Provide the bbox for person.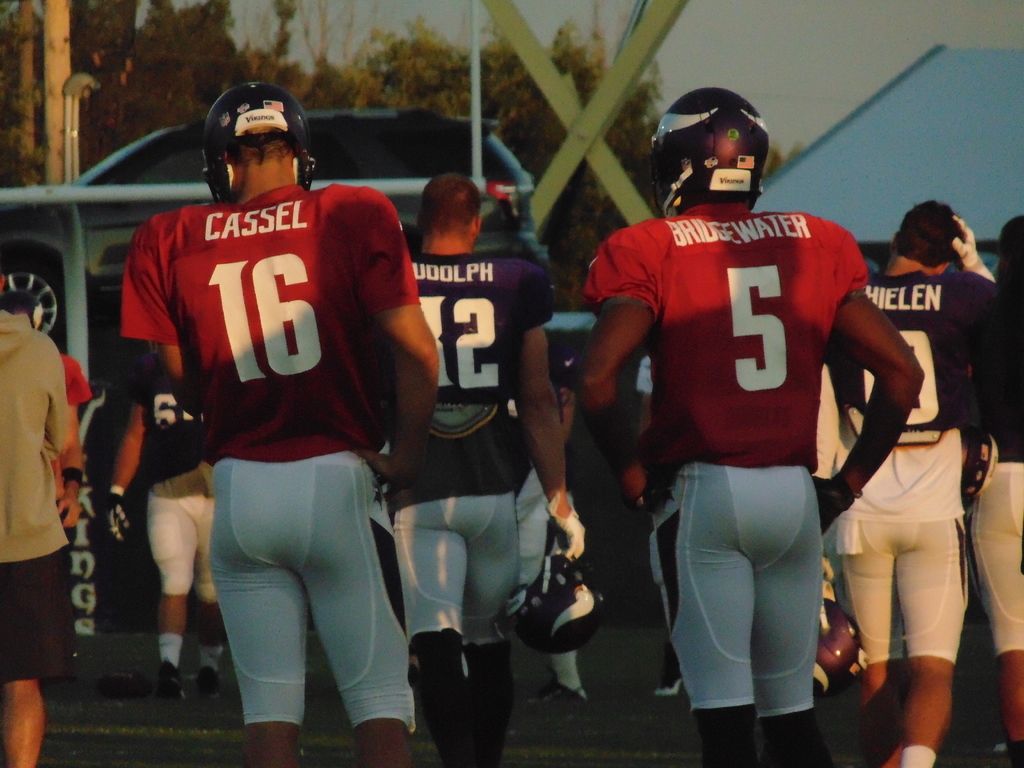
(382,169,586,767).
